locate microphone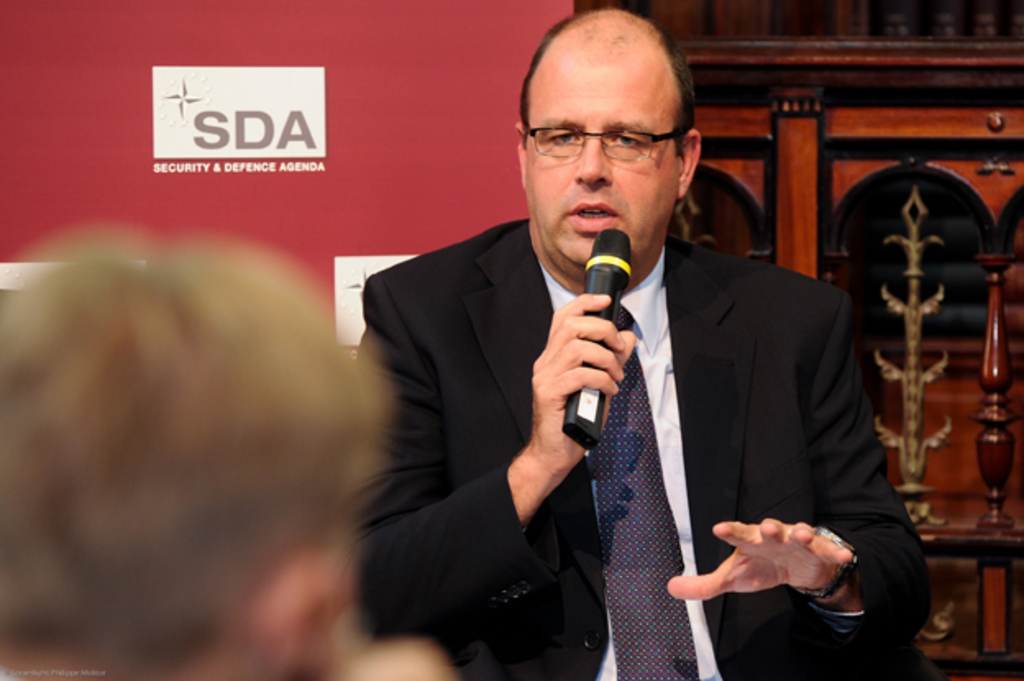
BBox(558, 226, 633, 455)
